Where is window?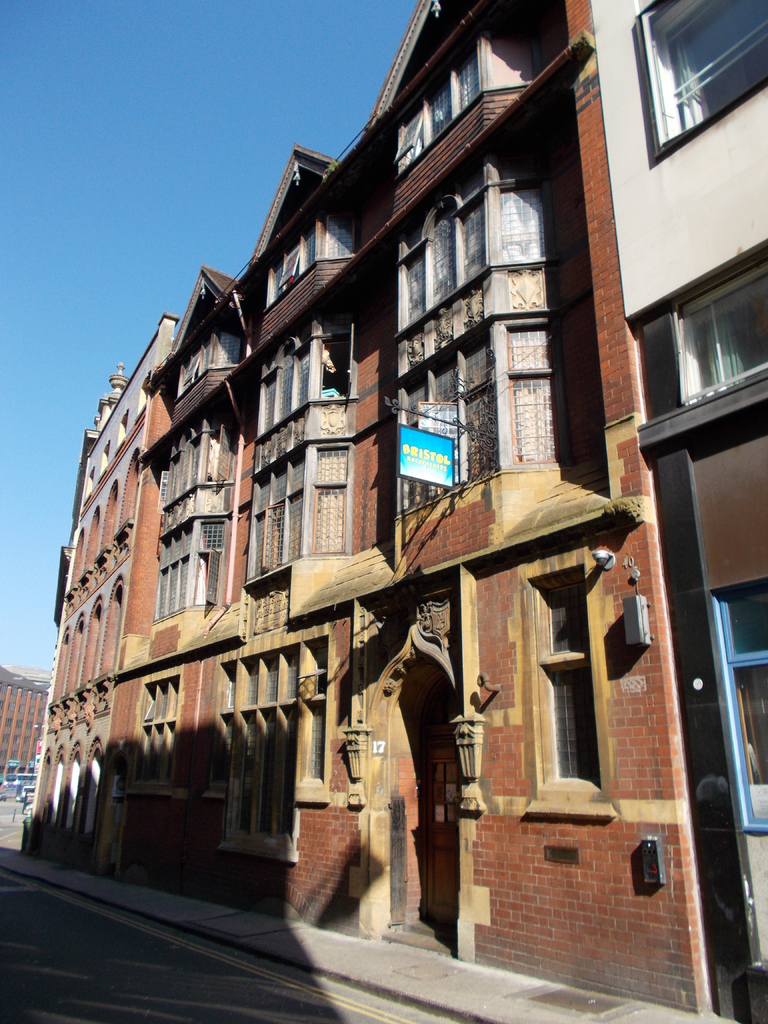
637/10/766/148.
